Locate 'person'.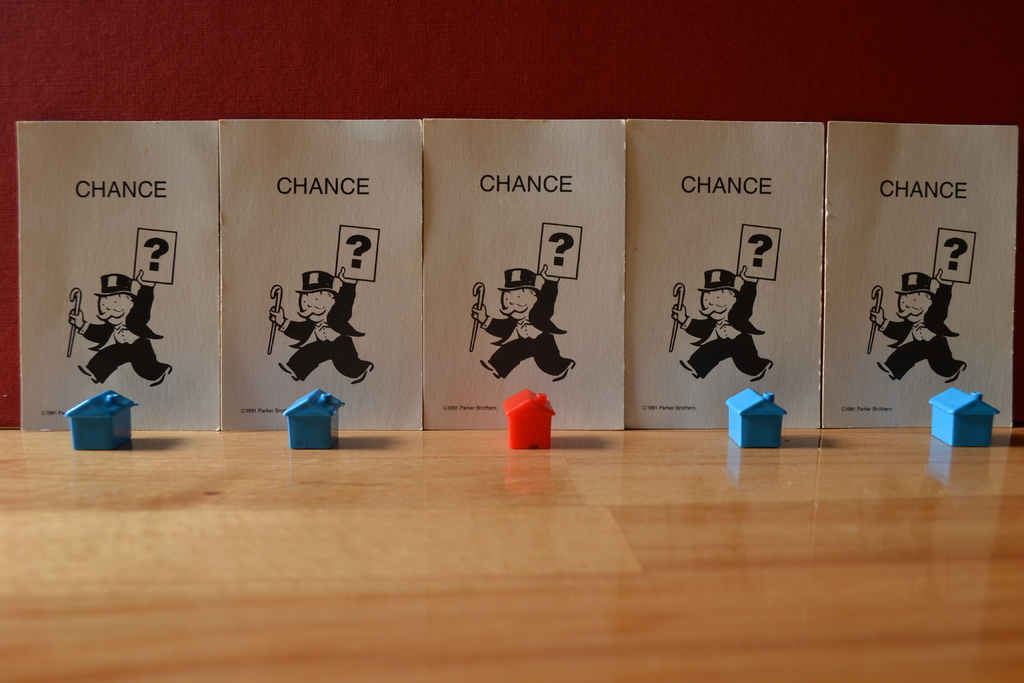
Bounding box: <box>72,269,170,388</box>.
